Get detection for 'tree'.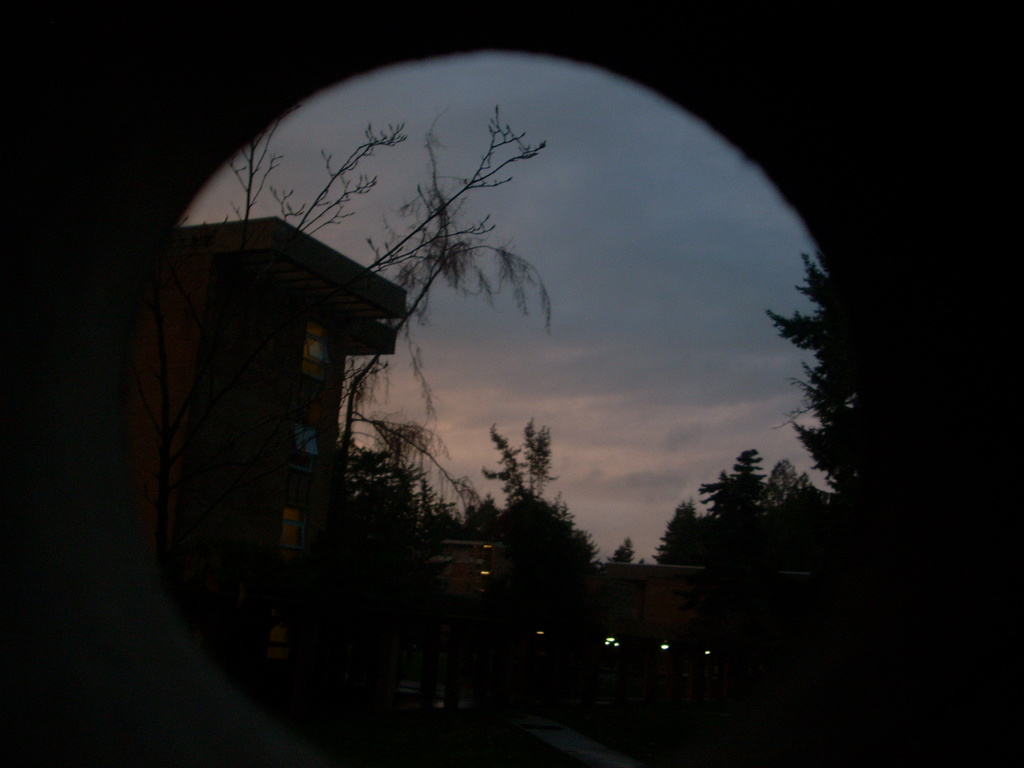
Detection: l=285, t=463, r=431, b=767.
